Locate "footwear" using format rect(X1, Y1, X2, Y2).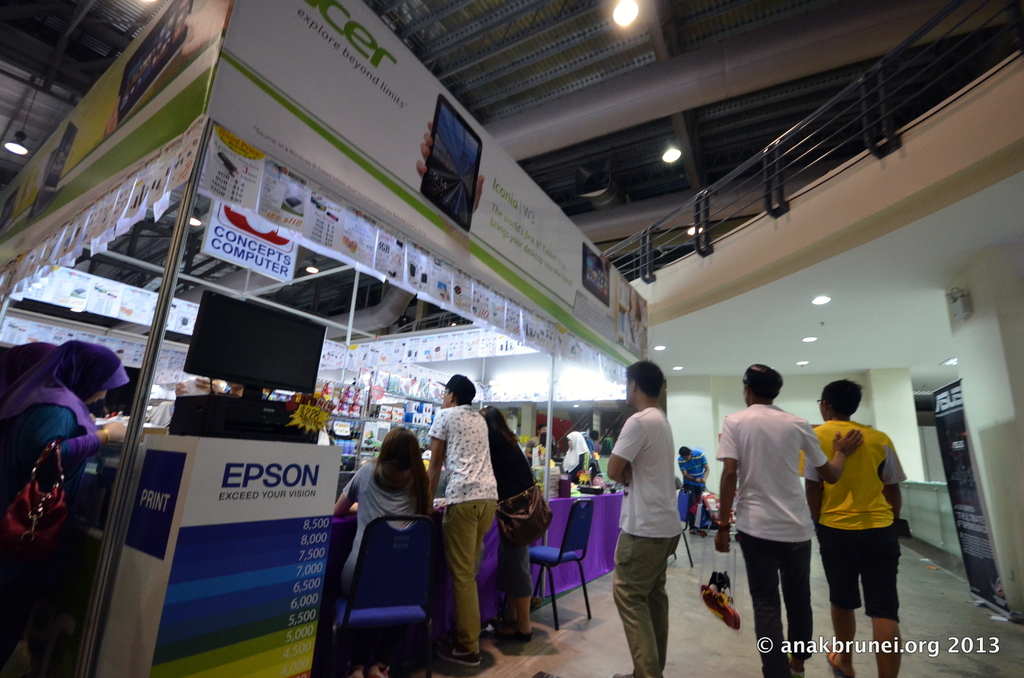
rect(612, 668, 637, 677).
